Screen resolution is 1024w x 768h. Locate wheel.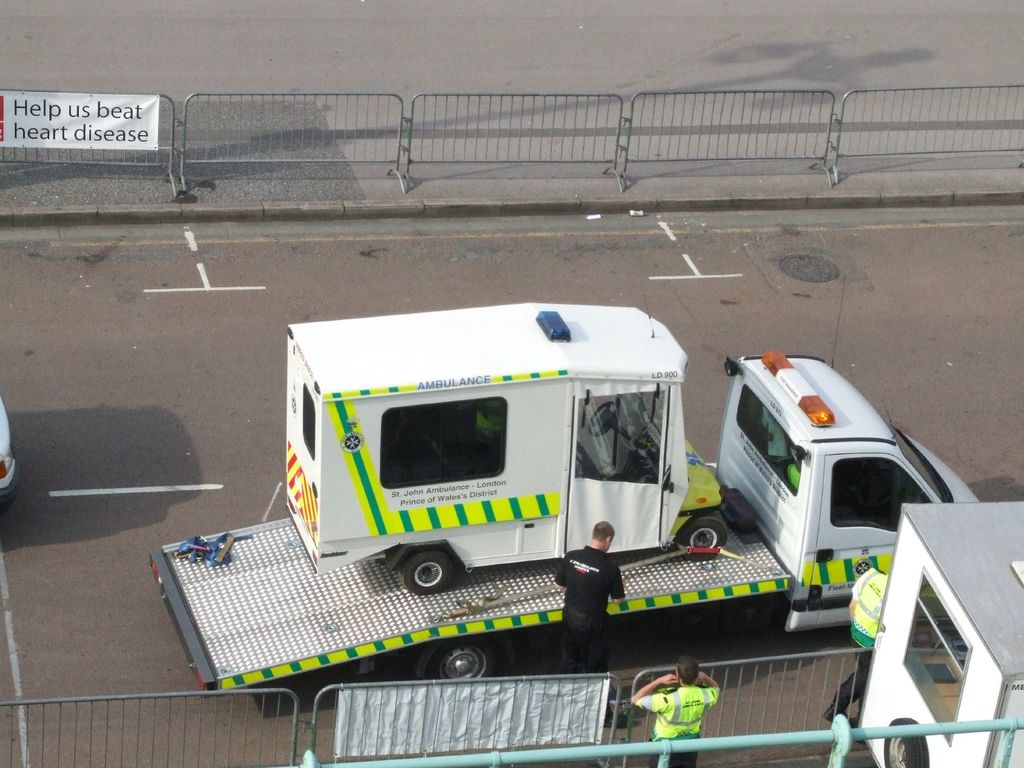
Rect(400, 548, 452, 590).
